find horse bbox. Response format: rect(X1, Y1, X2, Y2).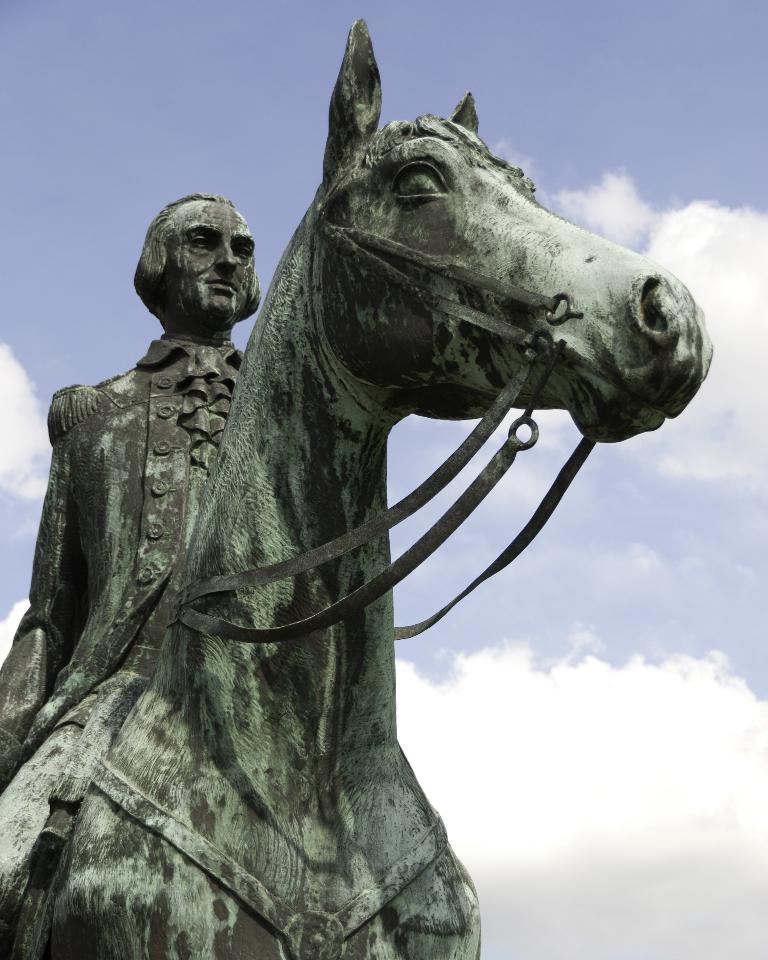
rect(0, 14, 715, 959).
